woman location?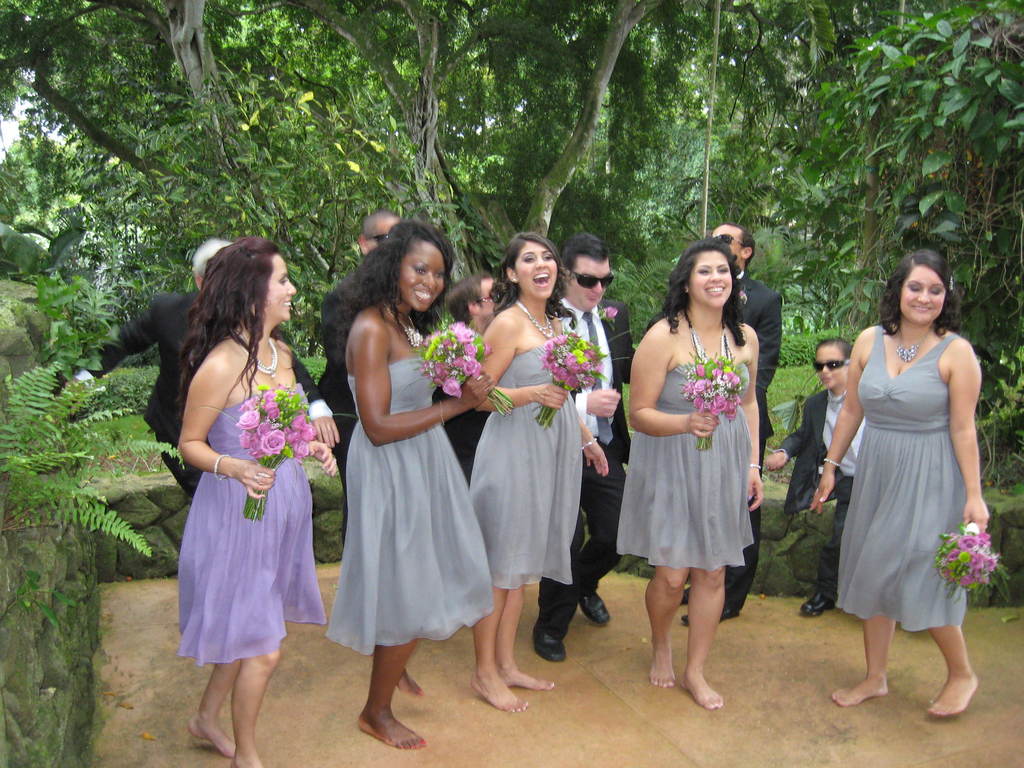
(329, 214, 494, 748)
